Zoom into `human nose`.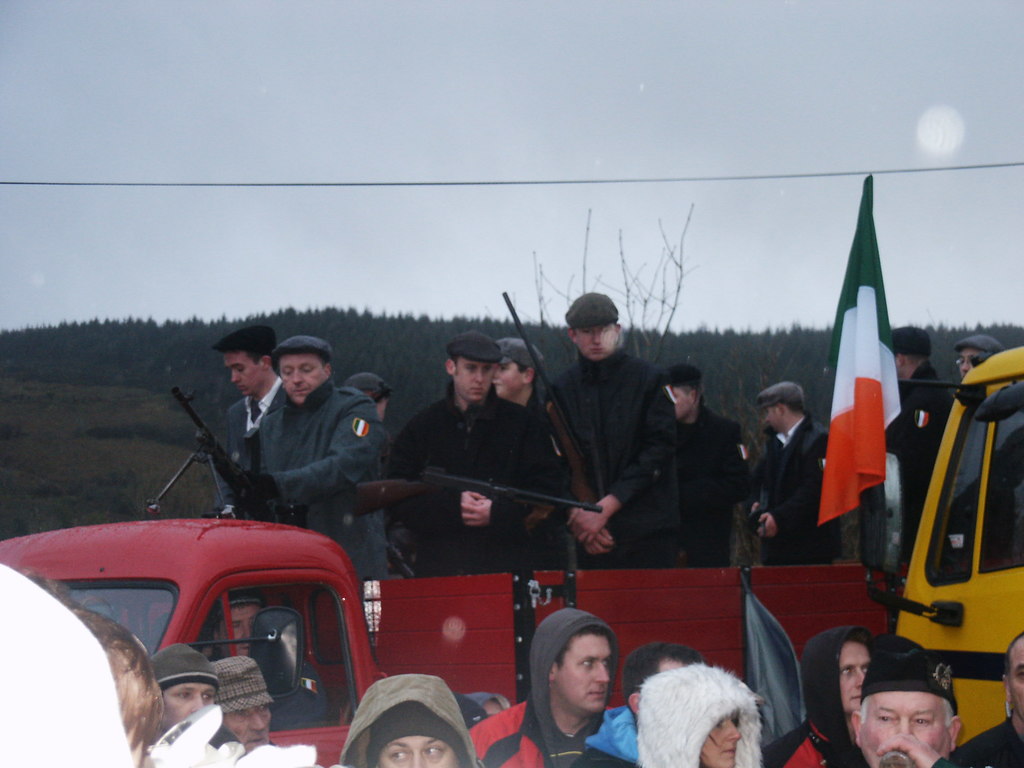
Zoom target: x1=234 y1=369 x2=238 y2=378.
